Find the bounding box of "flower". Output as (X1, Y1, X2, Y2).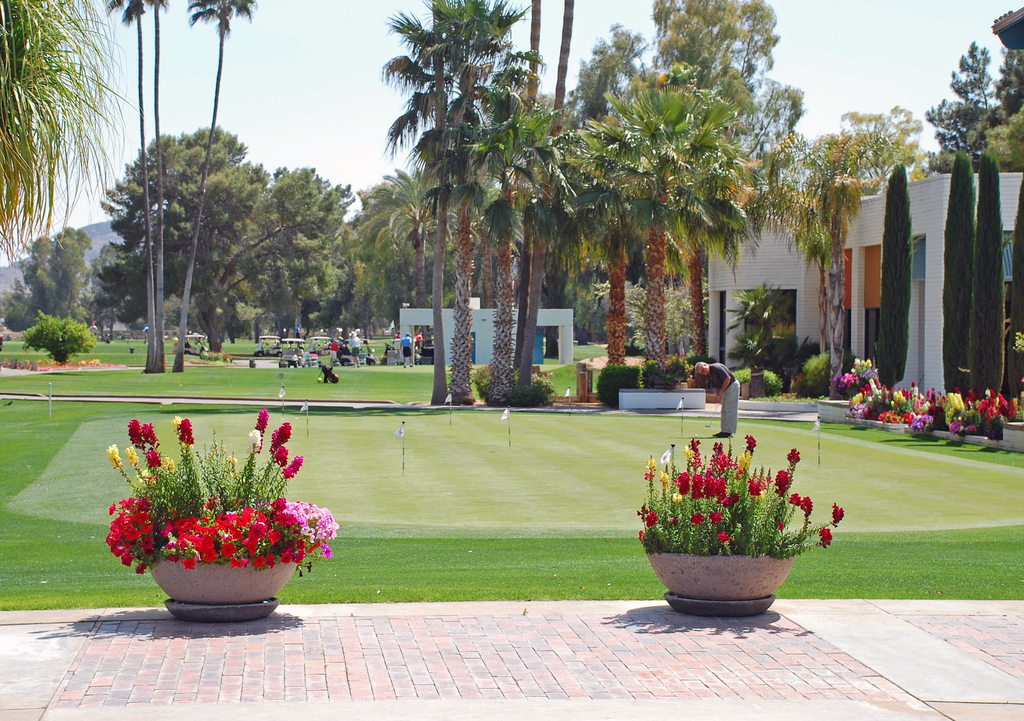
(103, 421, 343, 574).
